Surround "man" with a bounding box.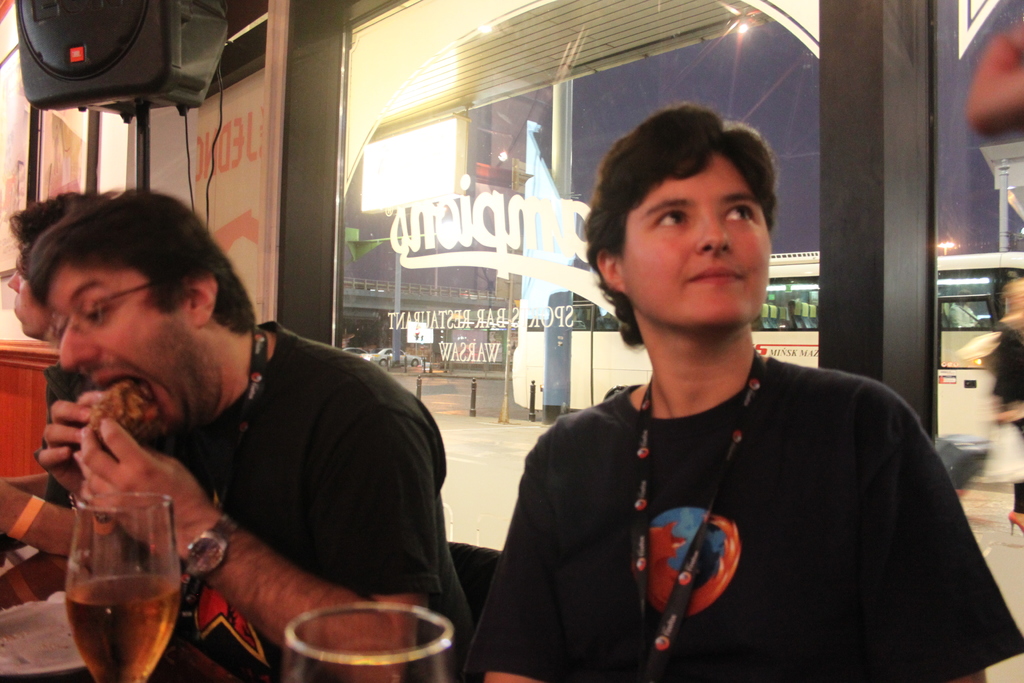
bbox=[3, 186, 479, 678].
